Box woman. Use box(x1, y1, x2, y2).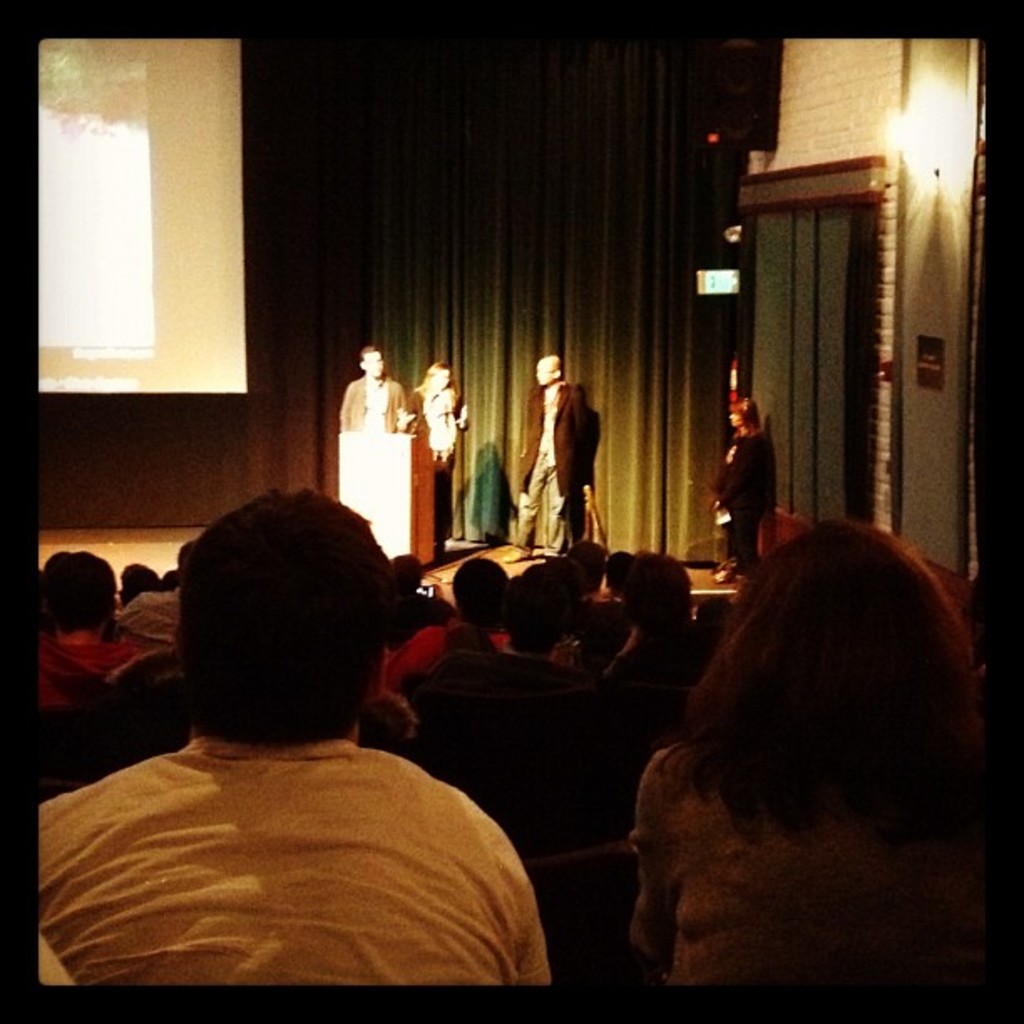
box(584, 462, 1017, 1006).
